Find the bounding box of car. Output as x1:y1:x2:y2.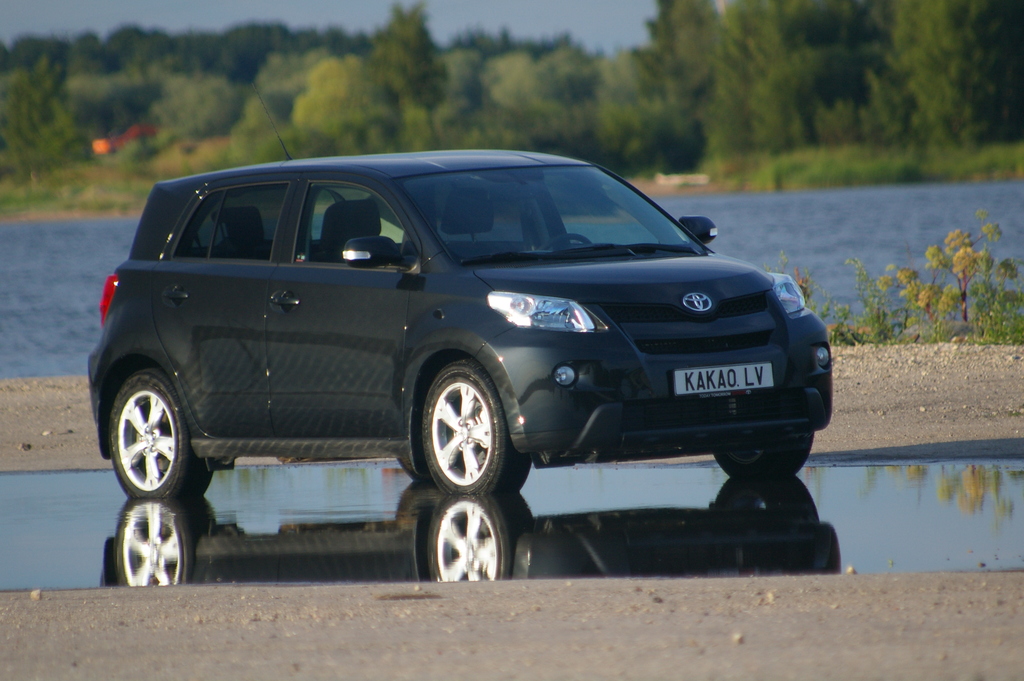
73:138:852:577.
